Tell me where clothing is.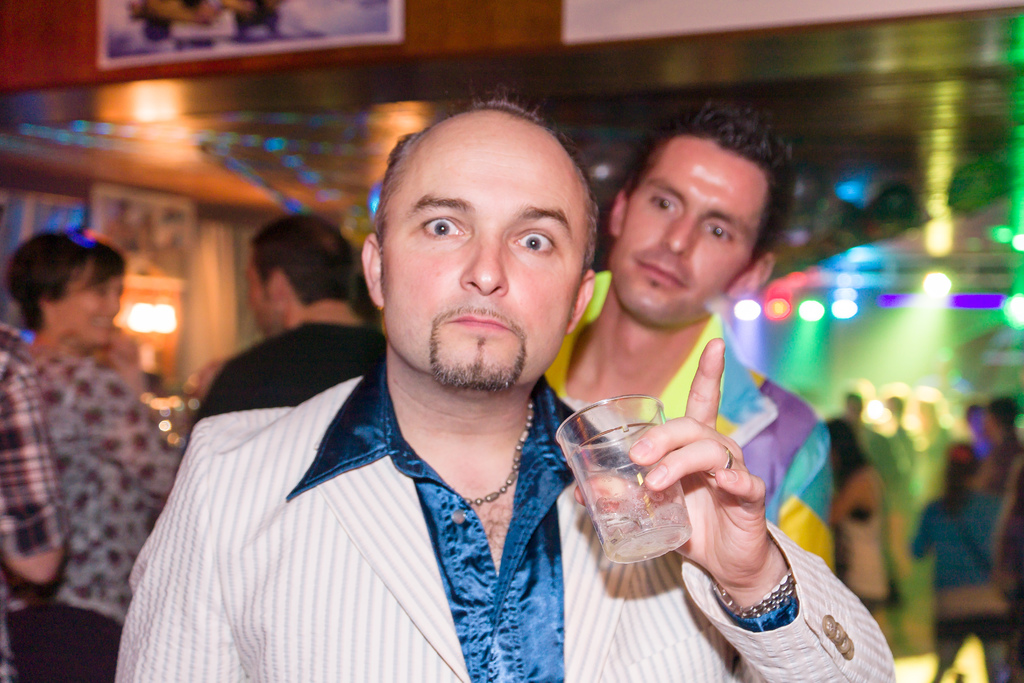
clothing is at <region>17, 341, 179, 682</region>.
